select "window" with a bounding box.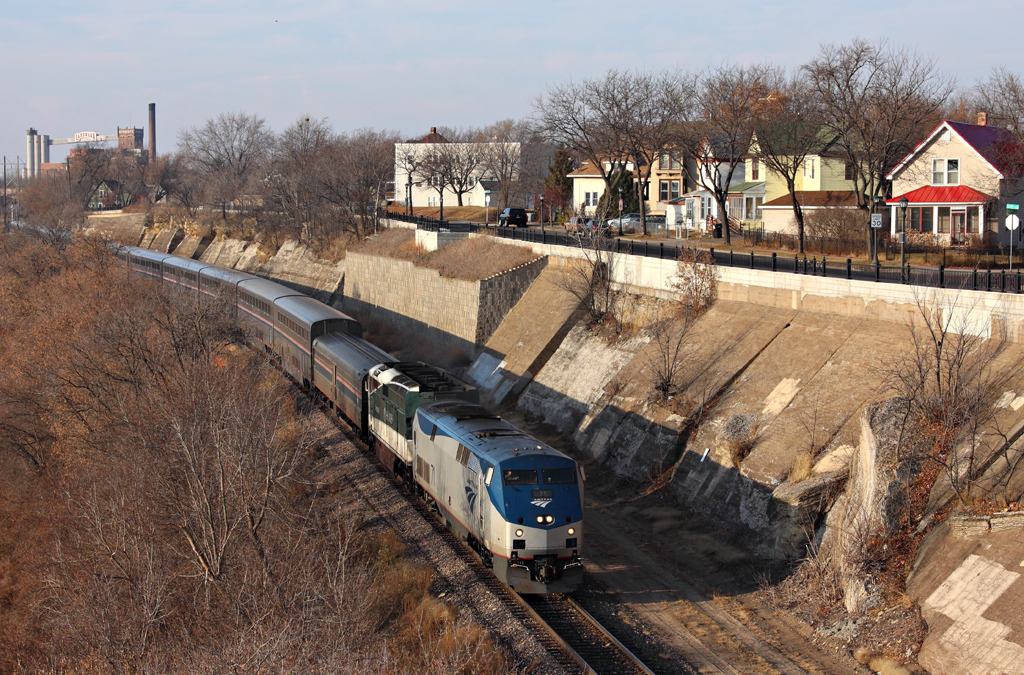
(x1=747, y1=159, x2=761, y2=179).
